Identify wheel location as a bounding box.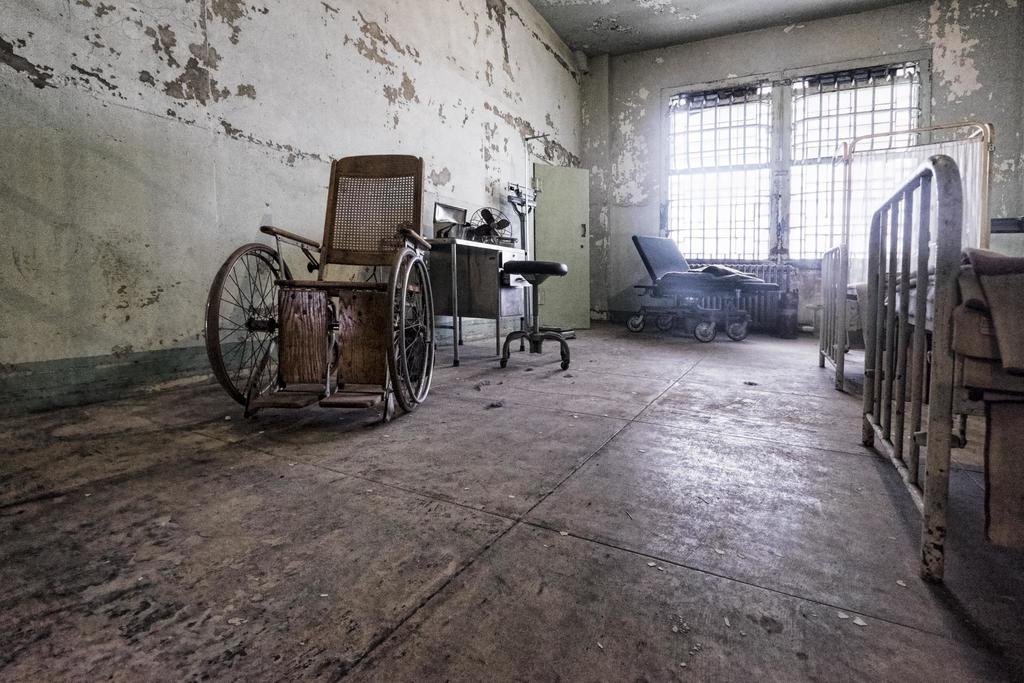
{"x1": 700, "y1": 313, "x2": 719, "y2": 345}.
